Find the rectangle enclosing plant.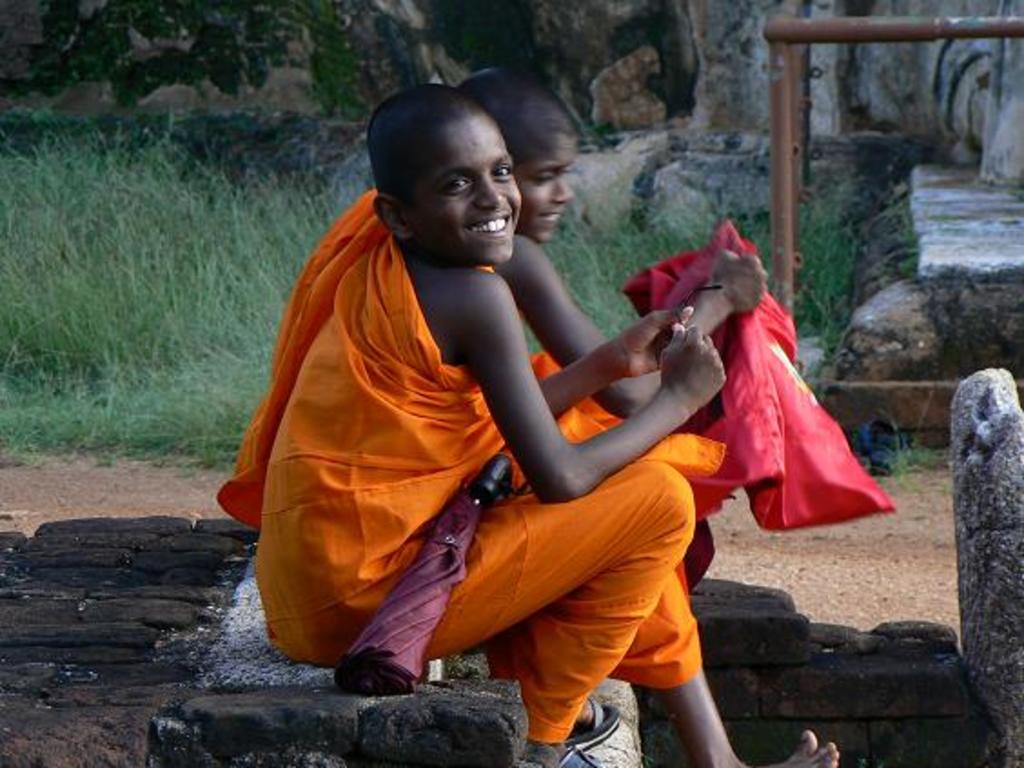
box=[530, 169, 904, 383].
